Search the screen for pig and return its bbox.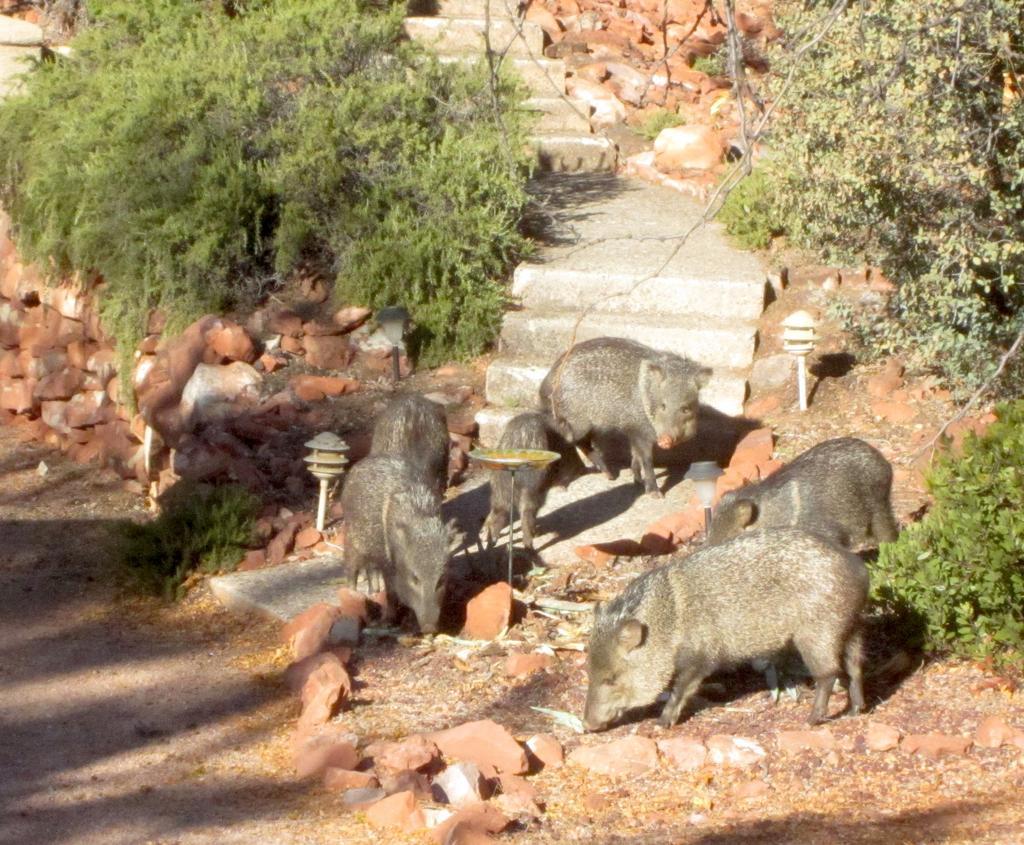
Found: rect(479, 411, 555, 576).
